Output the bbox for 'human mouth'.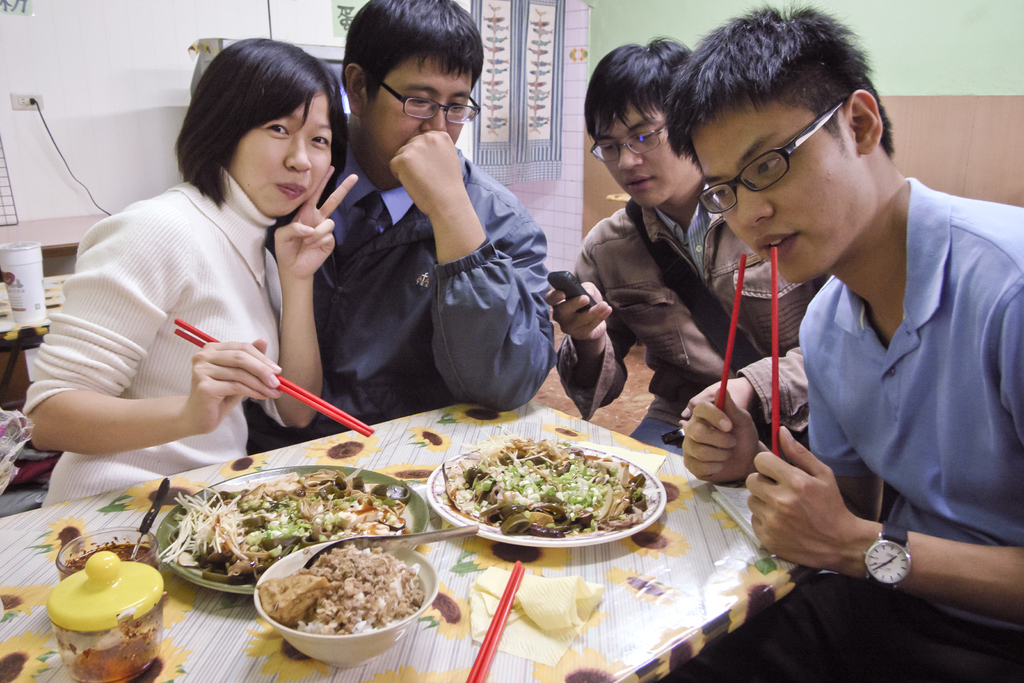
(625,176,655,195).
